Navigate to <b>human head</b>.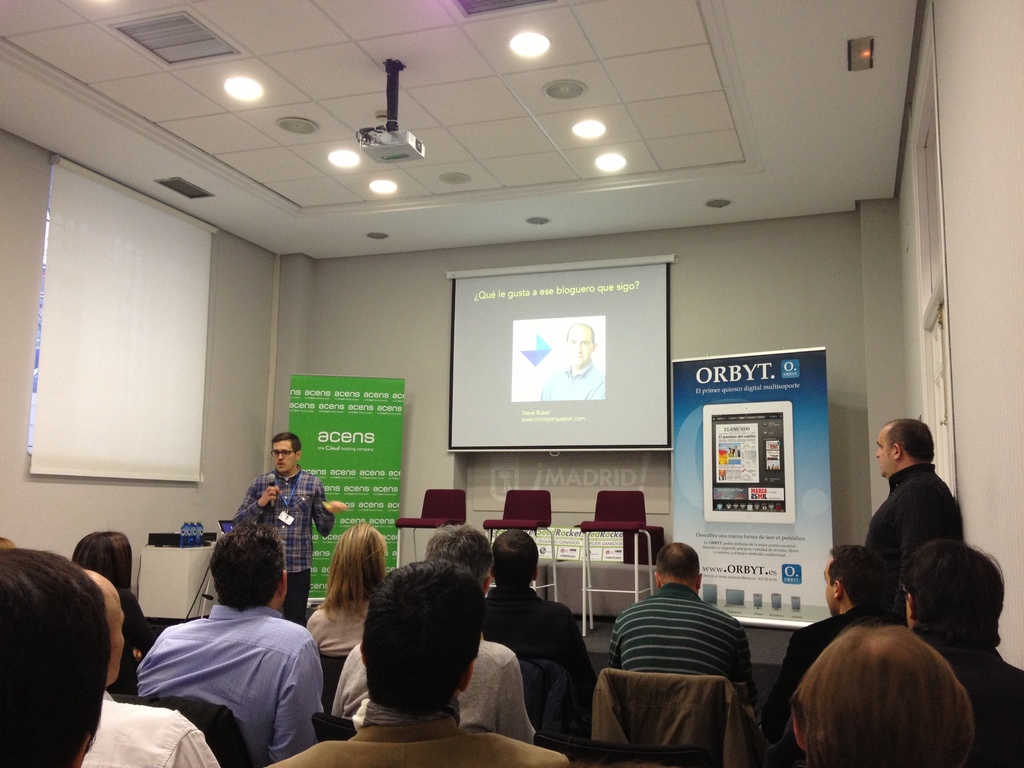
Navigation target: Rect(769, 624, 989, 755).
